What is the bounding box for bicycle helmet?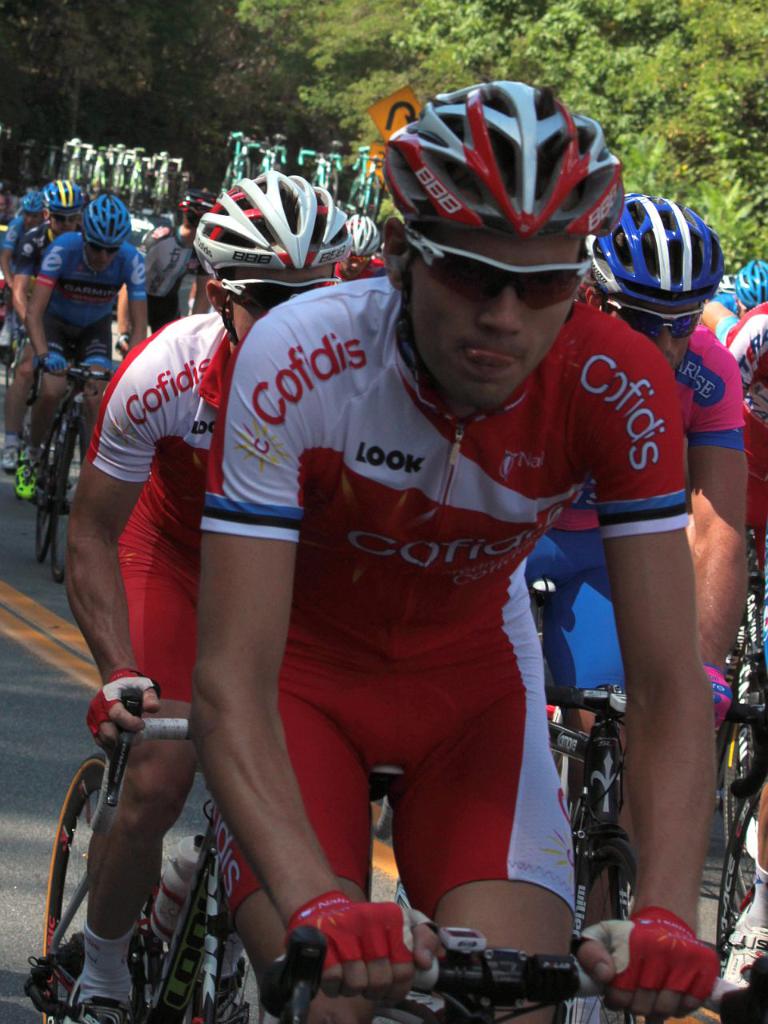
(350, 213, 377, 260).
